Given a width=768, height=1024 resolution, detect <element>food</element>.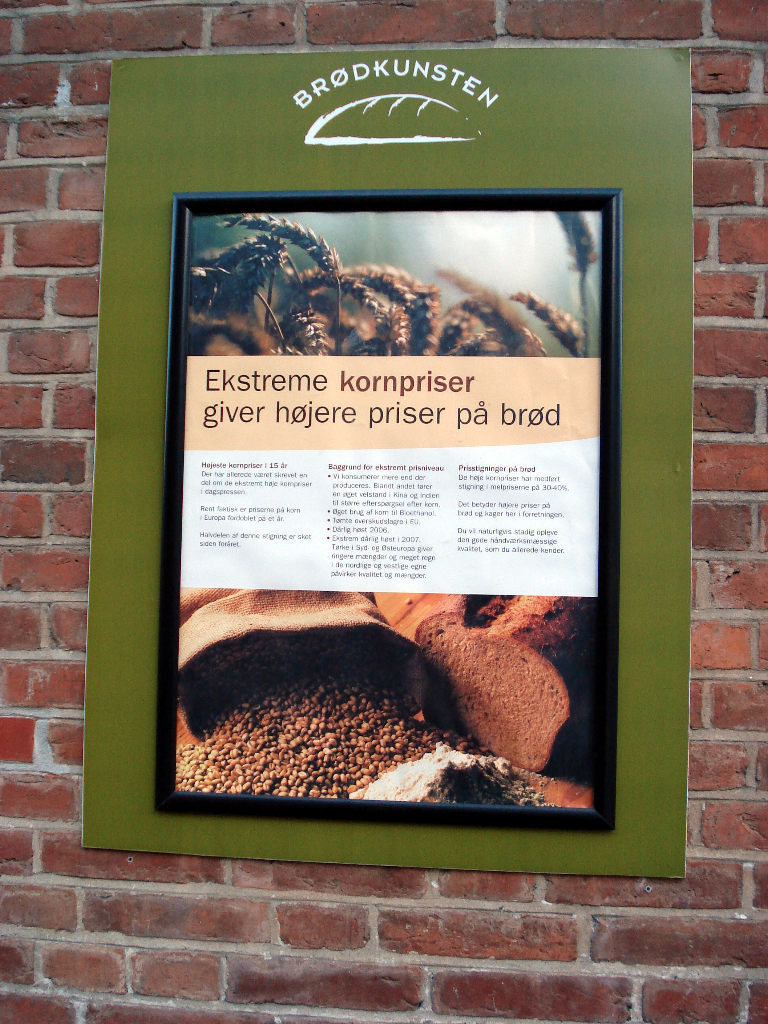
left=190, top=212, right=600, bottom=356.
